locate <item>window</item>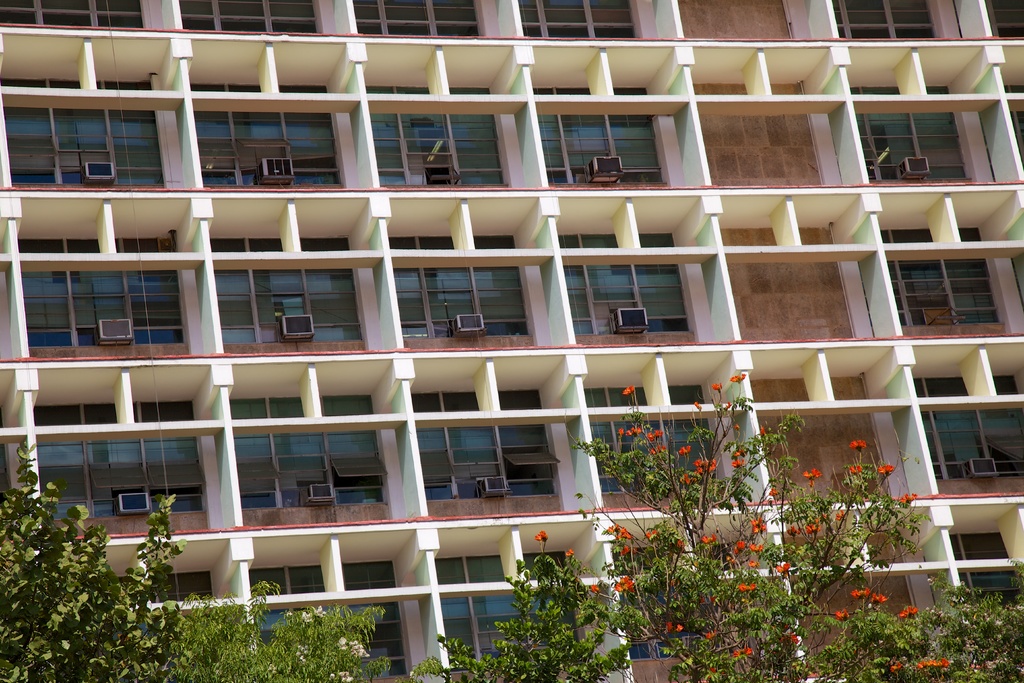
(x1=20, y1=234, x2=185, y2=343)
